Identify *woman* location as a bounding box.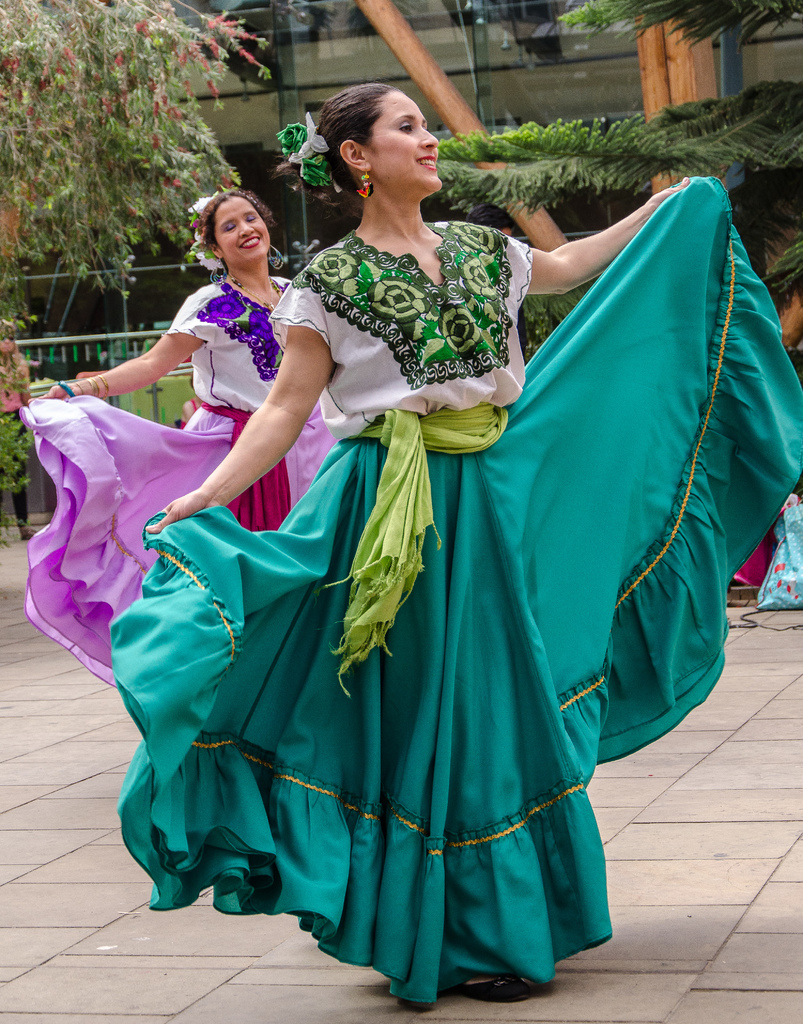
[x1=3, y1=175, x2=353, y2=694].
